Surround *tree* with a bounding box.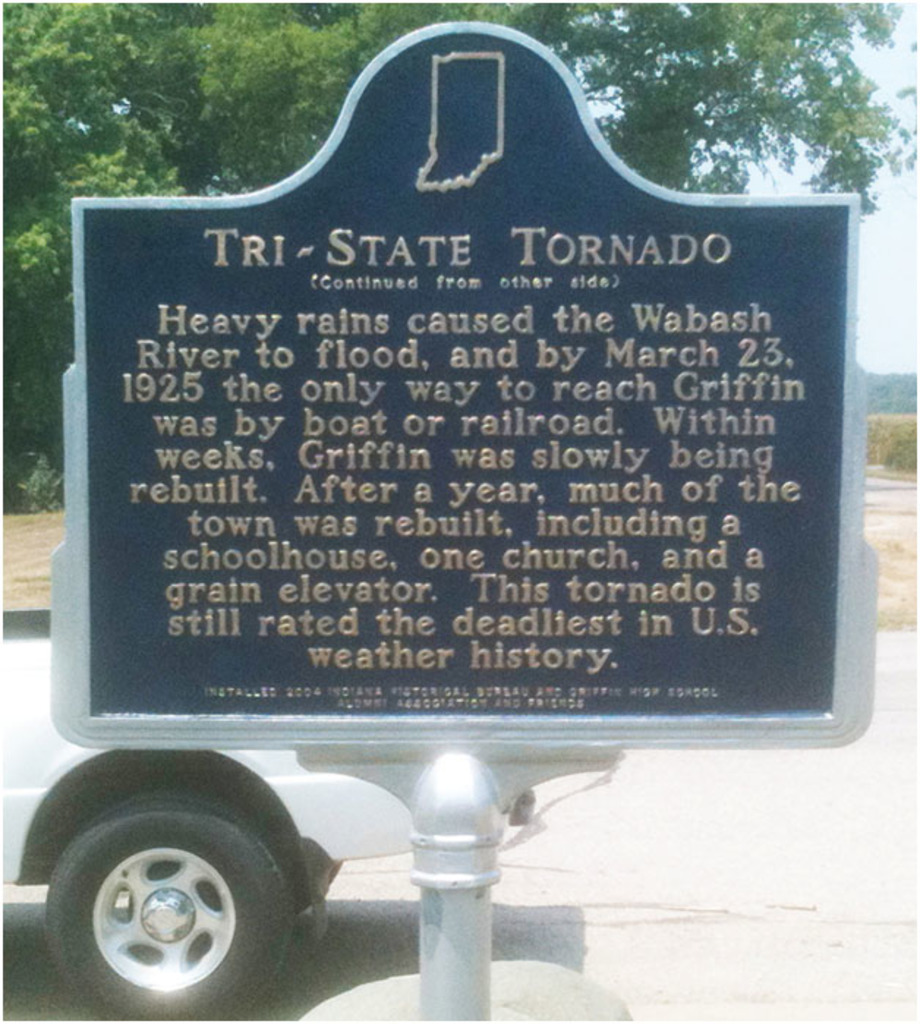
bbox=(397, 0, 919, 233).
